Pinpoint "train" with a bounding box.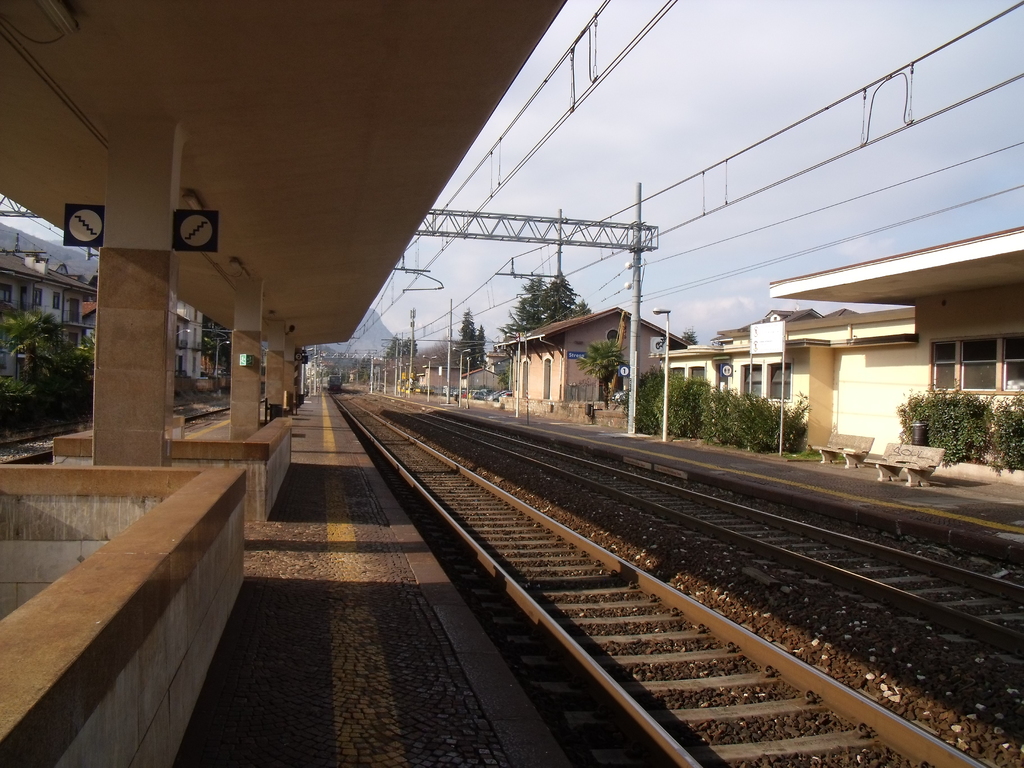
locate(308, 372, 341, 392).
